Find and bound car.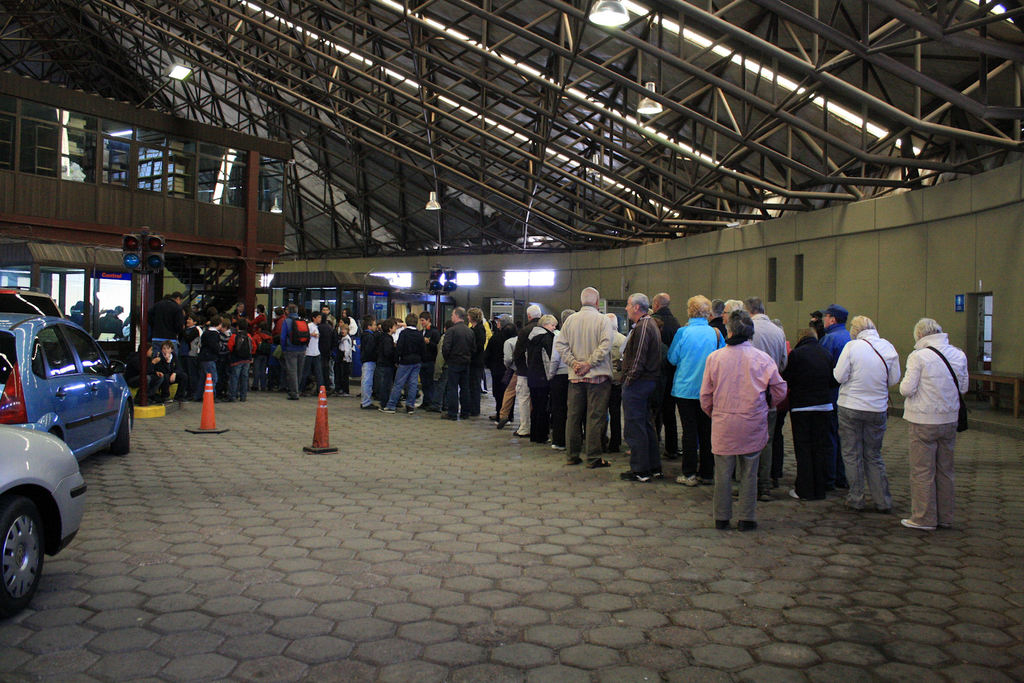
Bound: <bbox>3, 308, 137, 485</bbox>.
